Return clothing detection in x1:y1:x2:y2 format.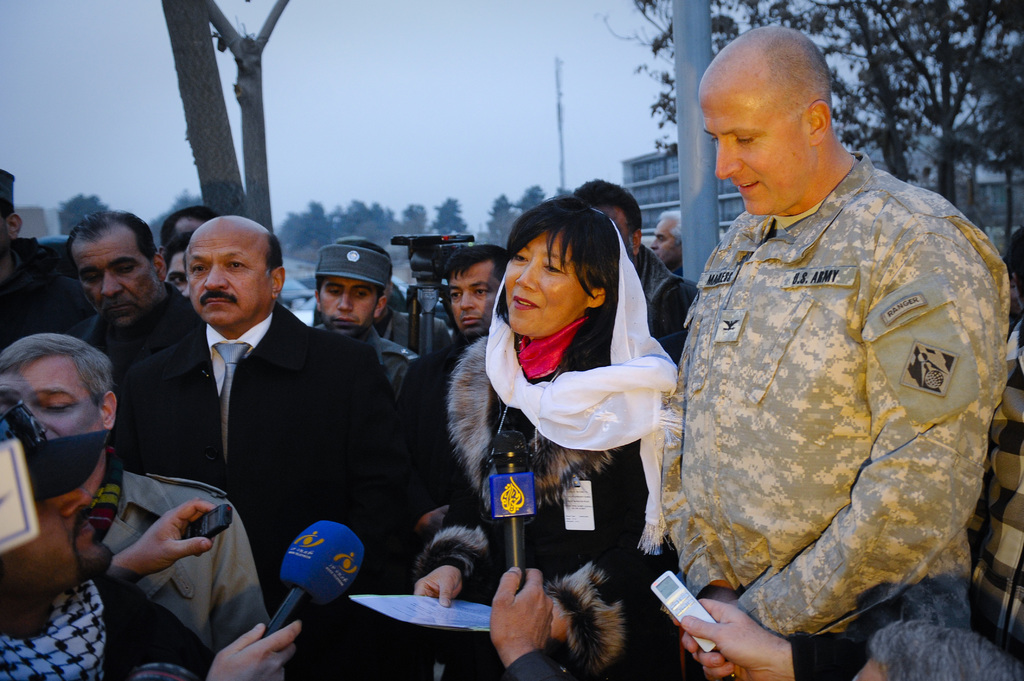
972:336:1023:663.
